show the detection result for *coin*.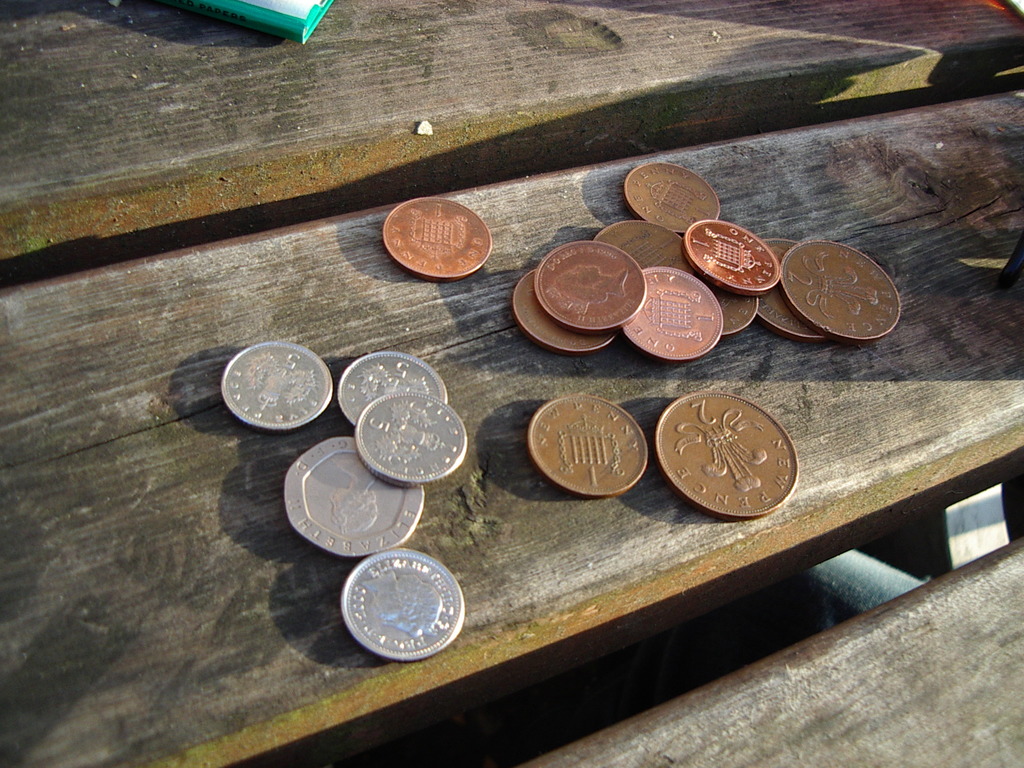
756/237/846/341.
